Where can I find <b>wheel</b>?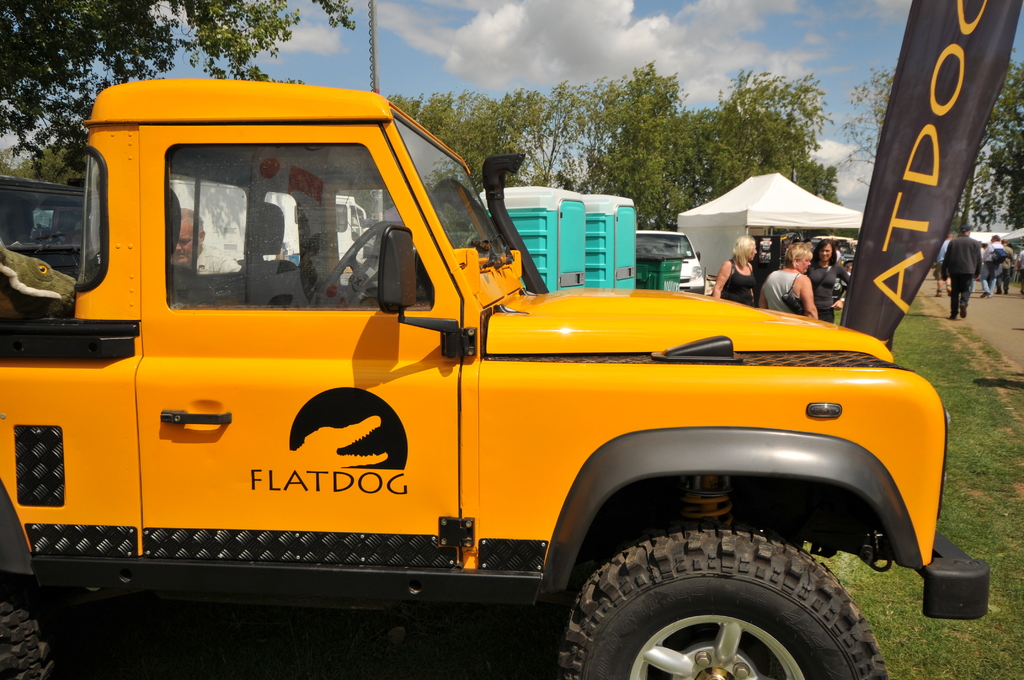
You can find it at crop(518, 519, 879, 673).
